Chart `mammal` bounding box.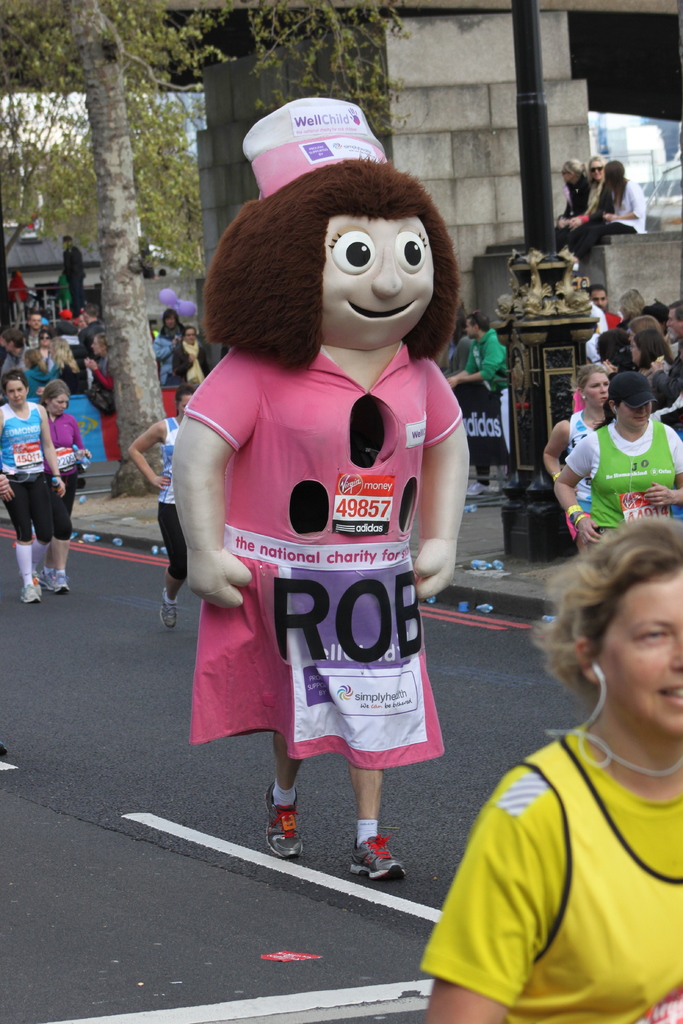
Charted: {"x1": 129, "y1": 381, "x2": 201, "y2": 628}.
